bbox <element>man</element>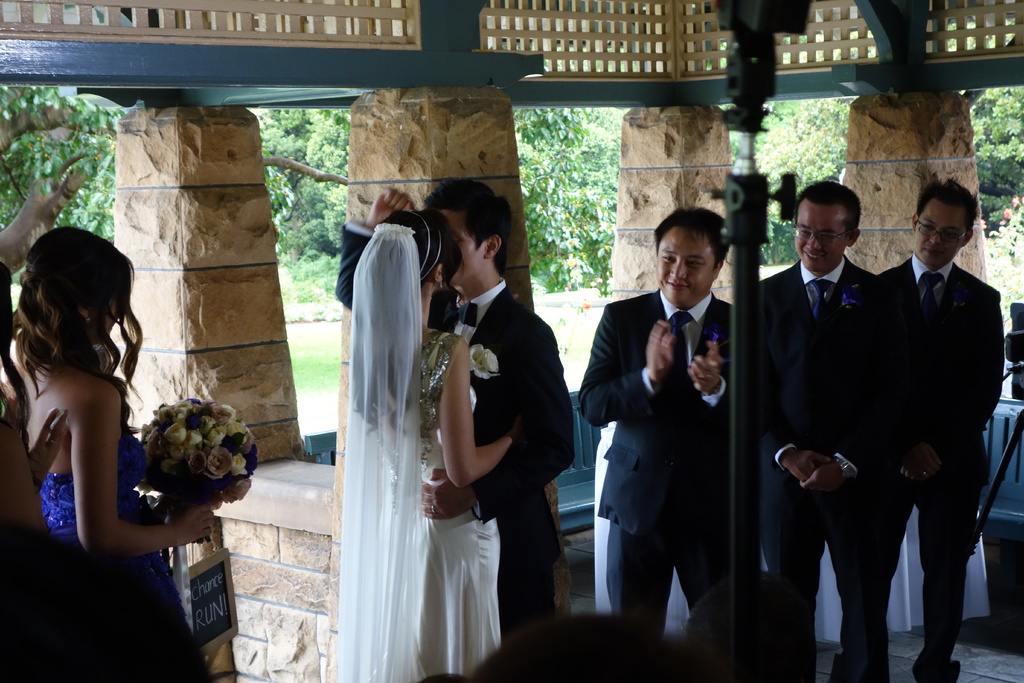
region(576, 207, 732, 643)
